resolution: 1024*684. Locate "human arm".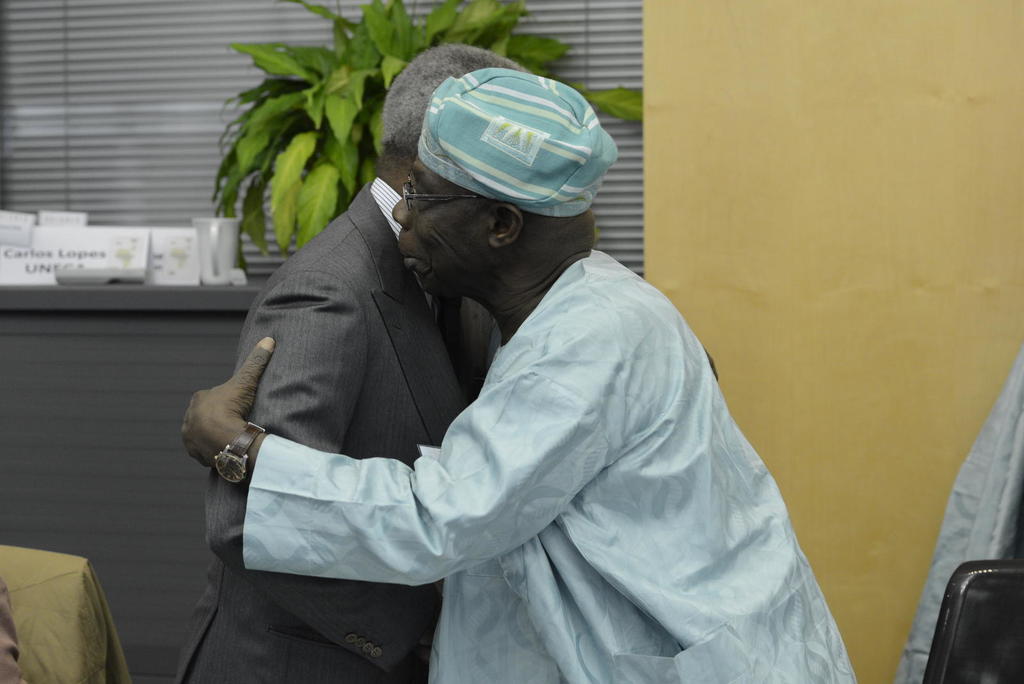
x1=182 y1=327 x2=658 y2=558.
